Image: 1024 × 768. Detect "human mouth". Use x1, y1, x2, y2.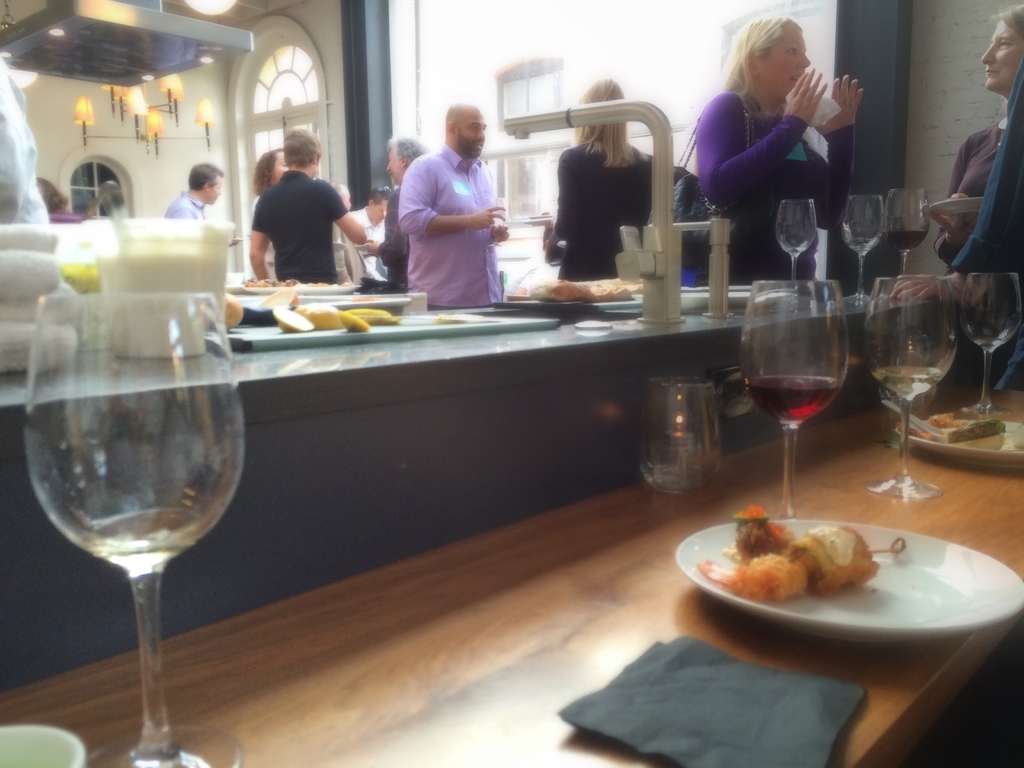
472, 140, 483, 148.
